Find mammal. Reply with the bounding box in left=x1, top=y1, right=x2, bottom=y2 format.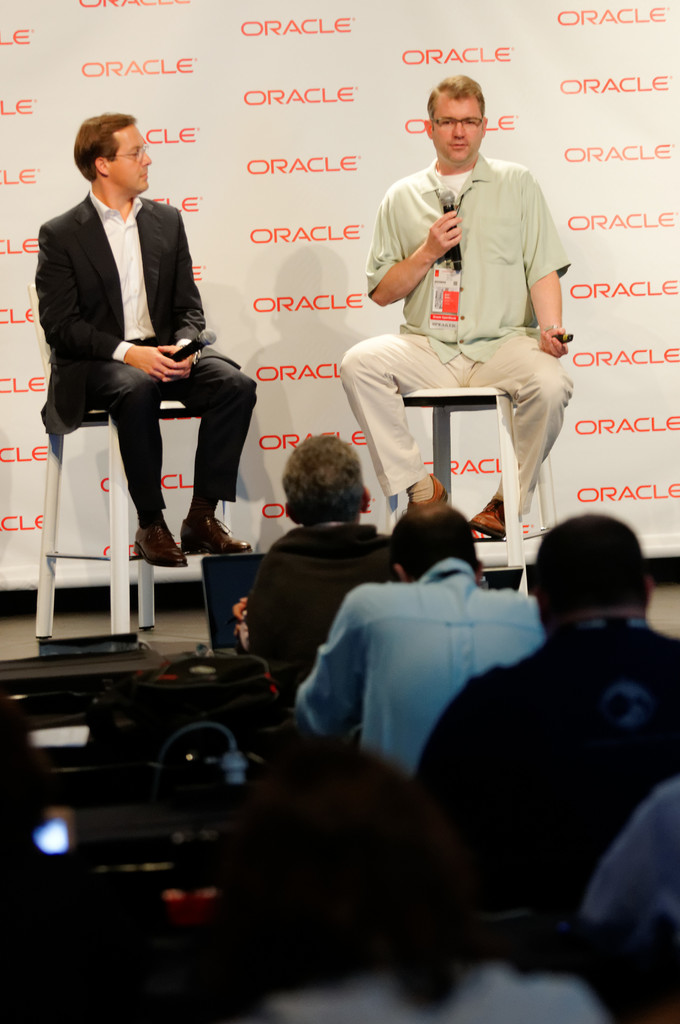
left=299, top=497, right=544, bottom=767.
